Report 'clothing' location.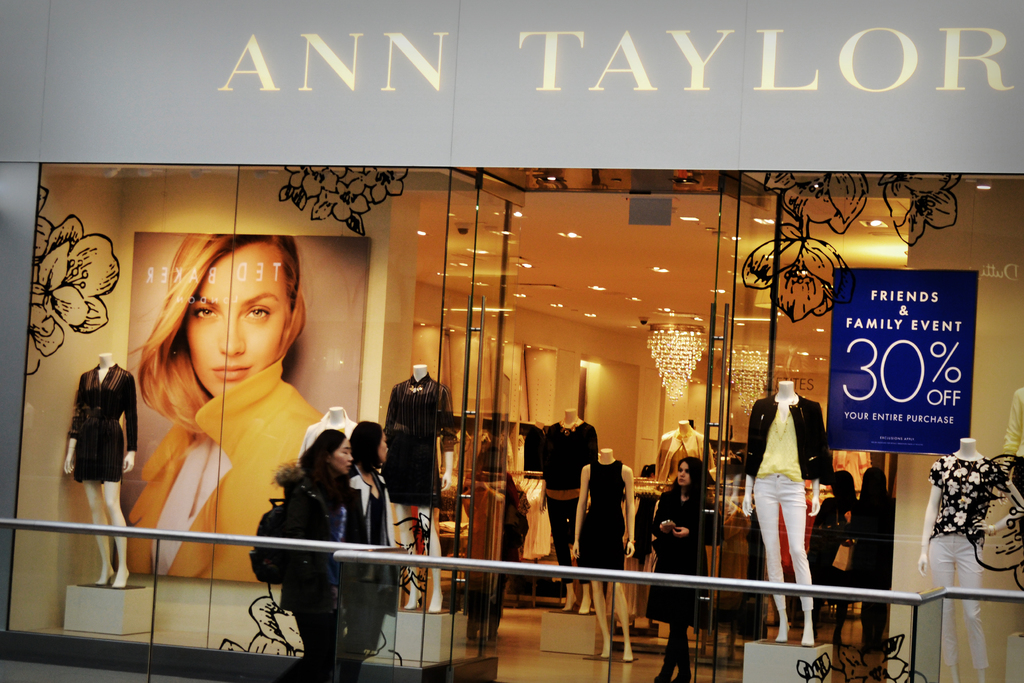
Report: region(541, 497, 584, 593).
